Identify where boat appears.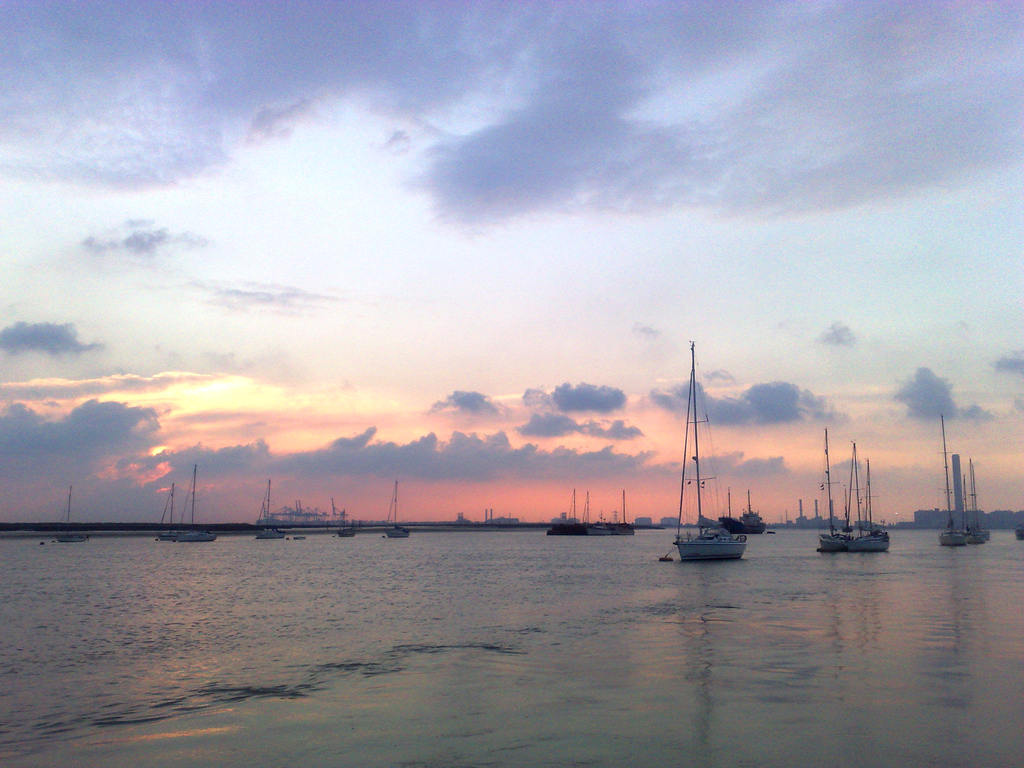
Appears at l=183, t=465, r=218, b=542.
